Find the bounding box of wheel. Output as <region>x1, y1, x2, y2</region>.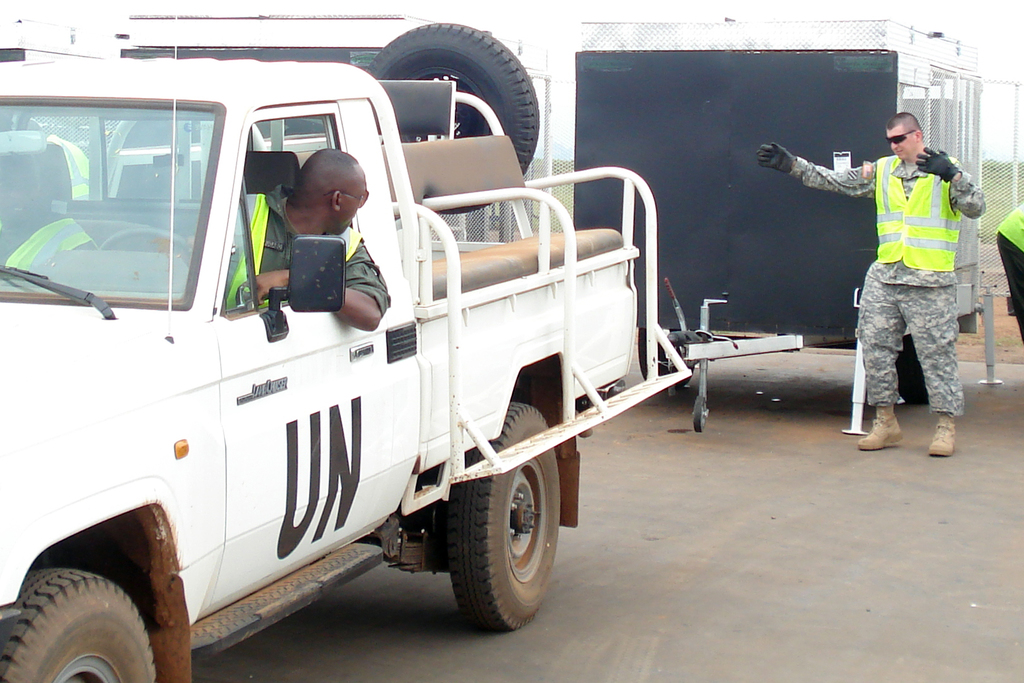
<region>361, 21, 542, 217</region>.
